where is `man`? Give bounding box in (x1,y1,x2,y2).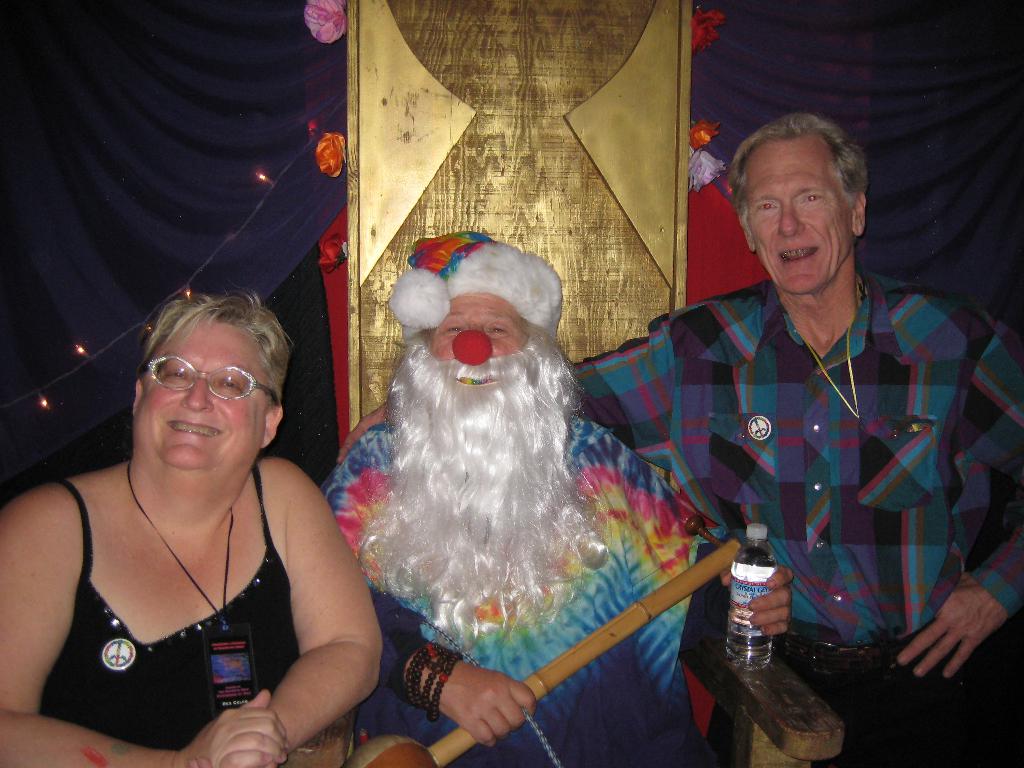
(338,112,1023,767).
